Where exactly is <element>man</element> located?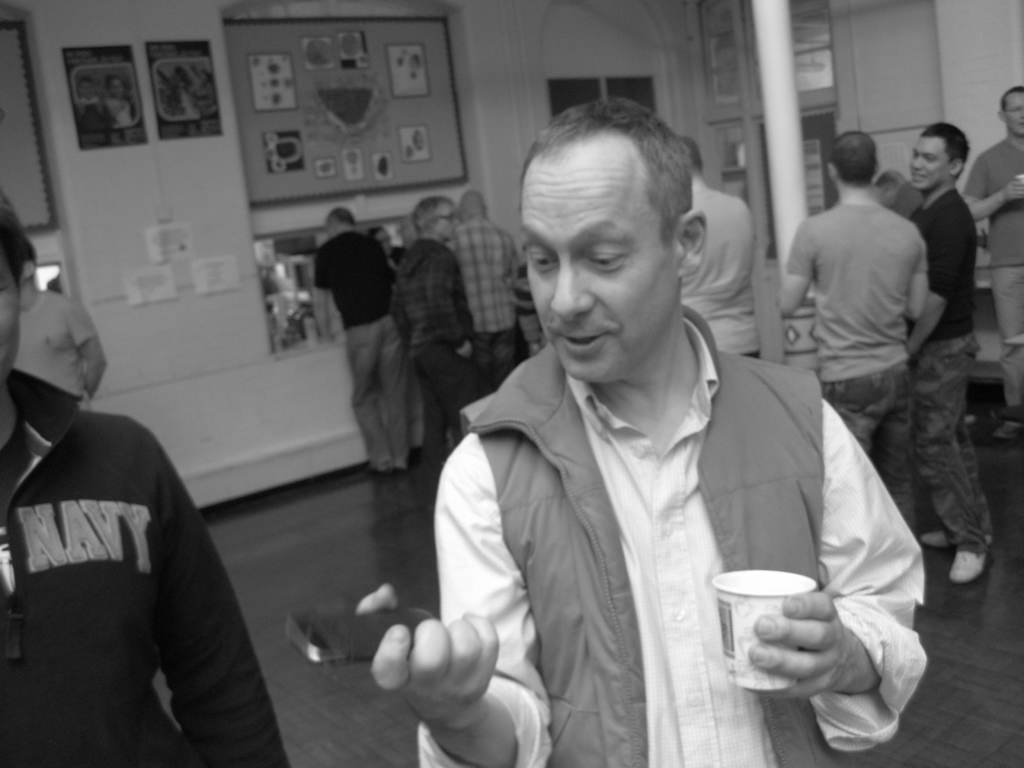
Its bounding box is [x1=307, y1=197, x2=404, y2=492].
